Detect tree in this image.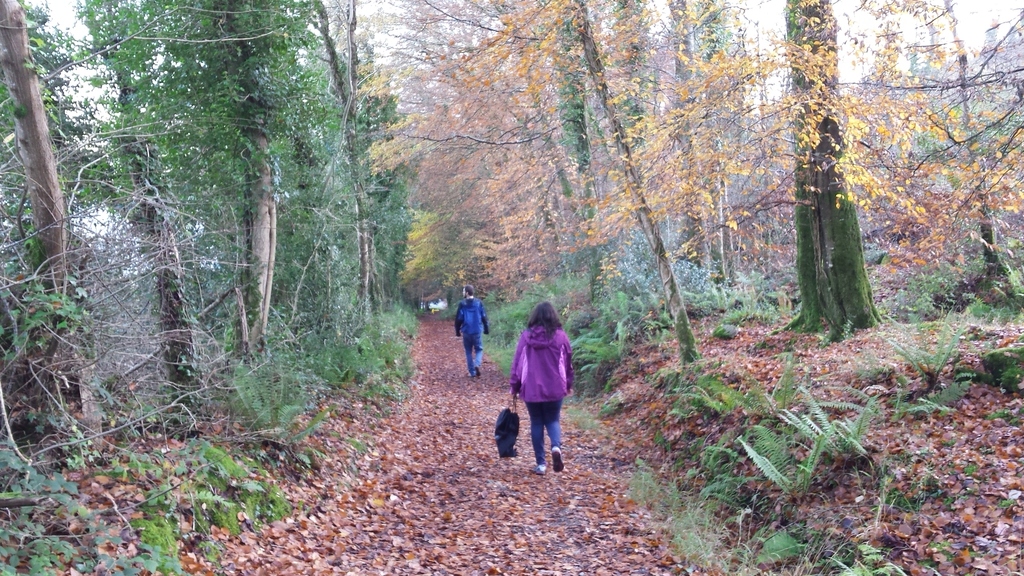
Detection: <box>641,0,758,300</box>.
